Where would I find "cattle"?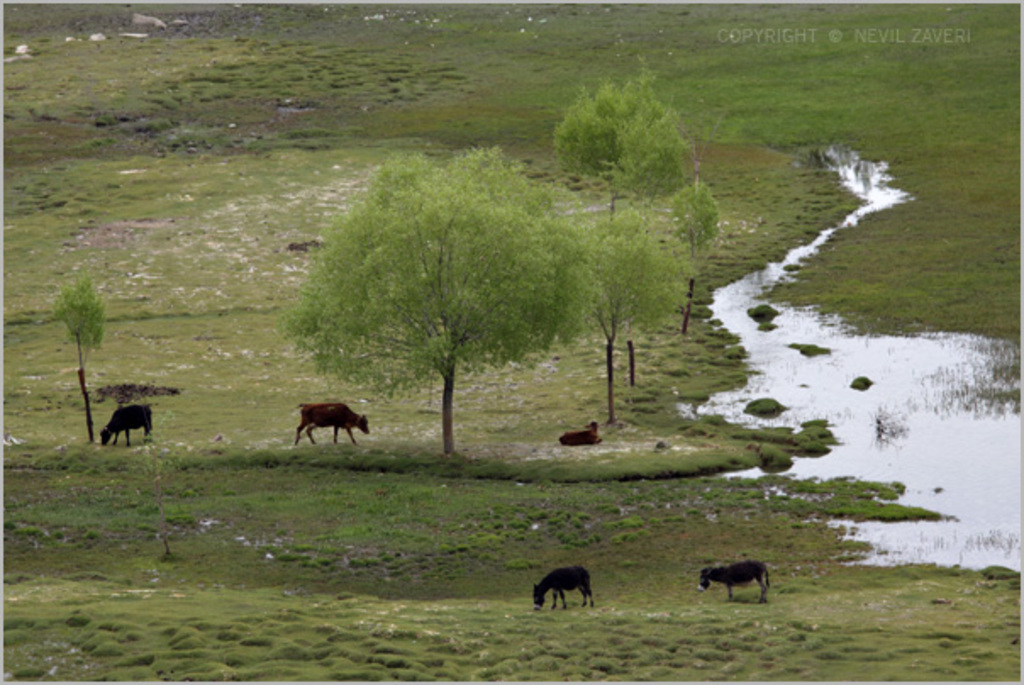
At bbox=(558, 420, 602, 453).
